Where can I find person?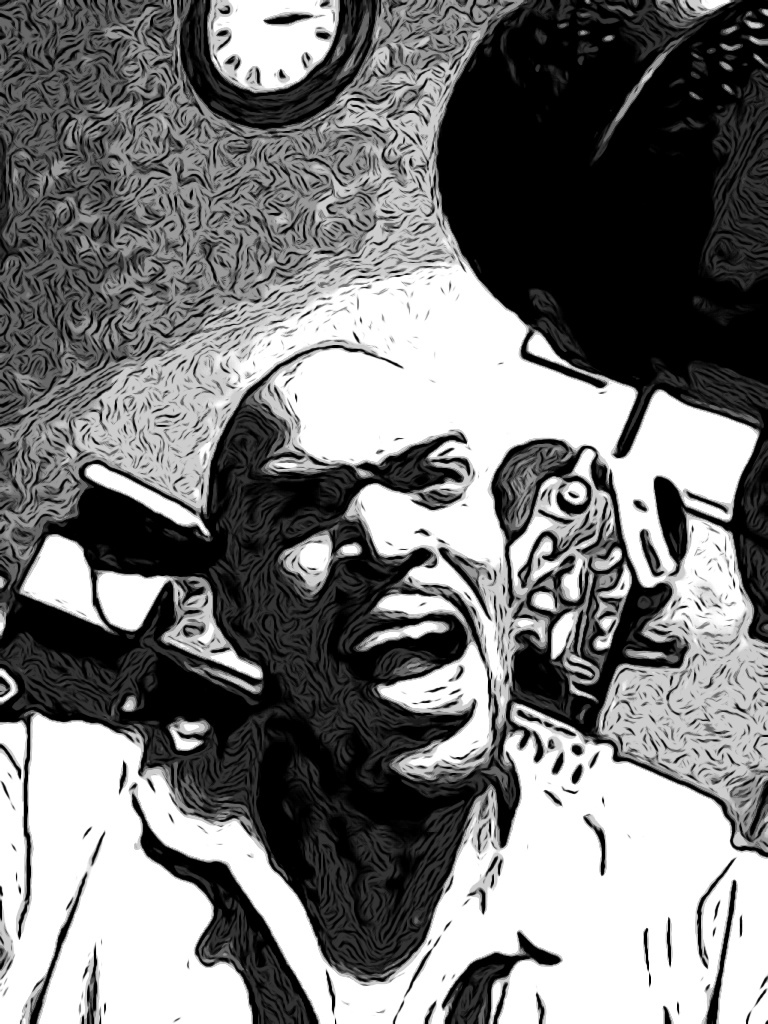
You can find it at crop(426, 0, 767, 644).
